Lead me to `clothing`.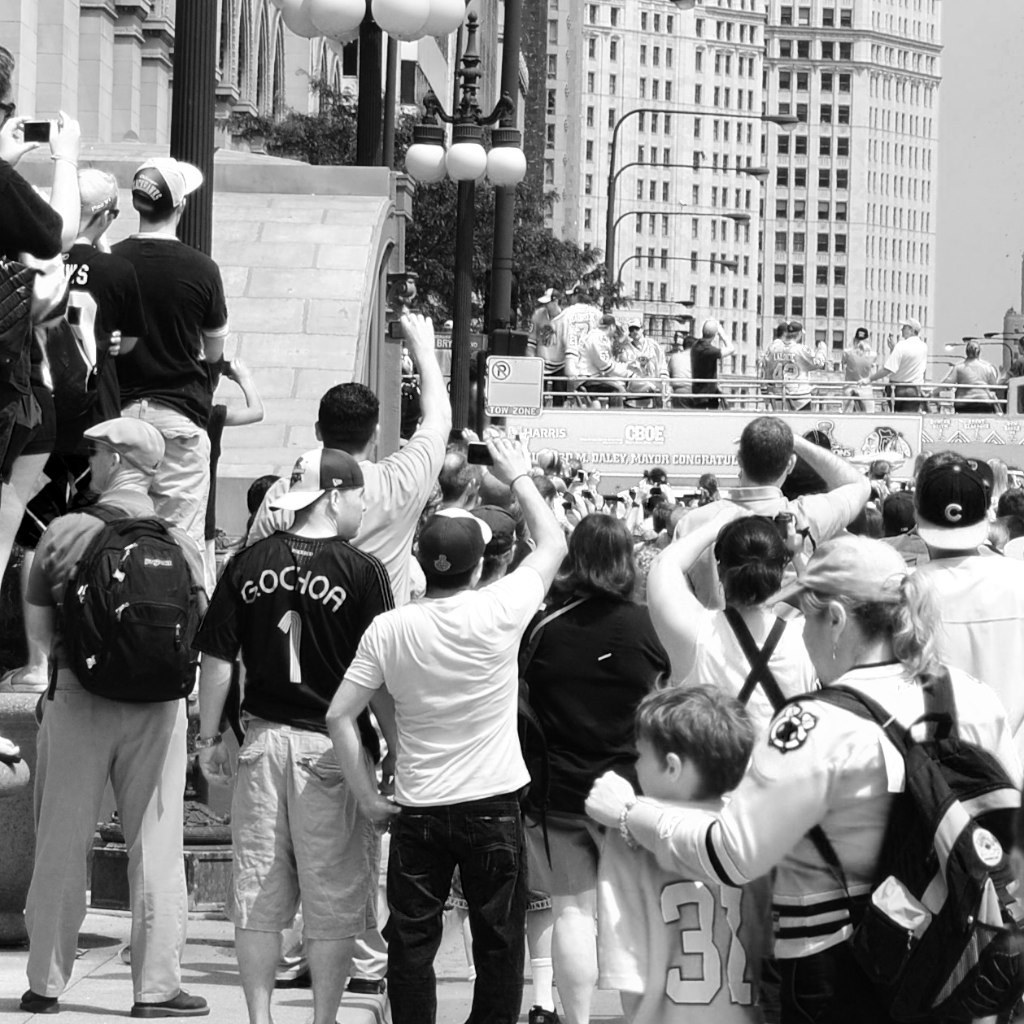
Lead to (360,526,539,1023).
